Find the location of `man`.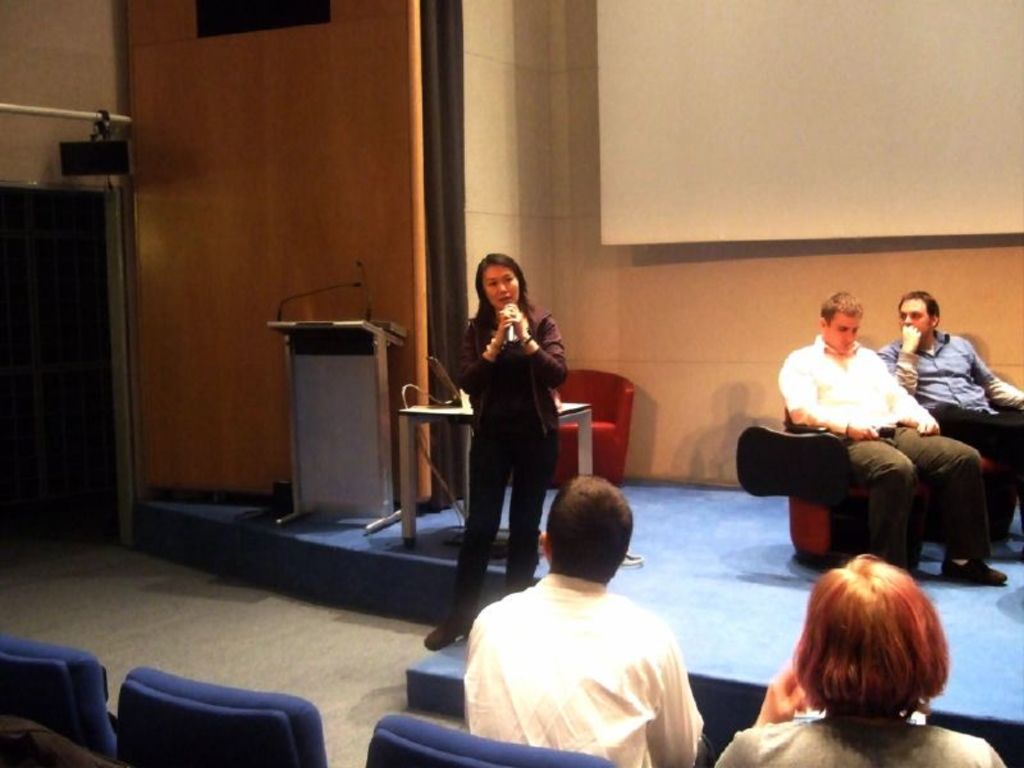
Location: {"left": 884, "top": 289, "right": 1023, "bottom": 549}.
